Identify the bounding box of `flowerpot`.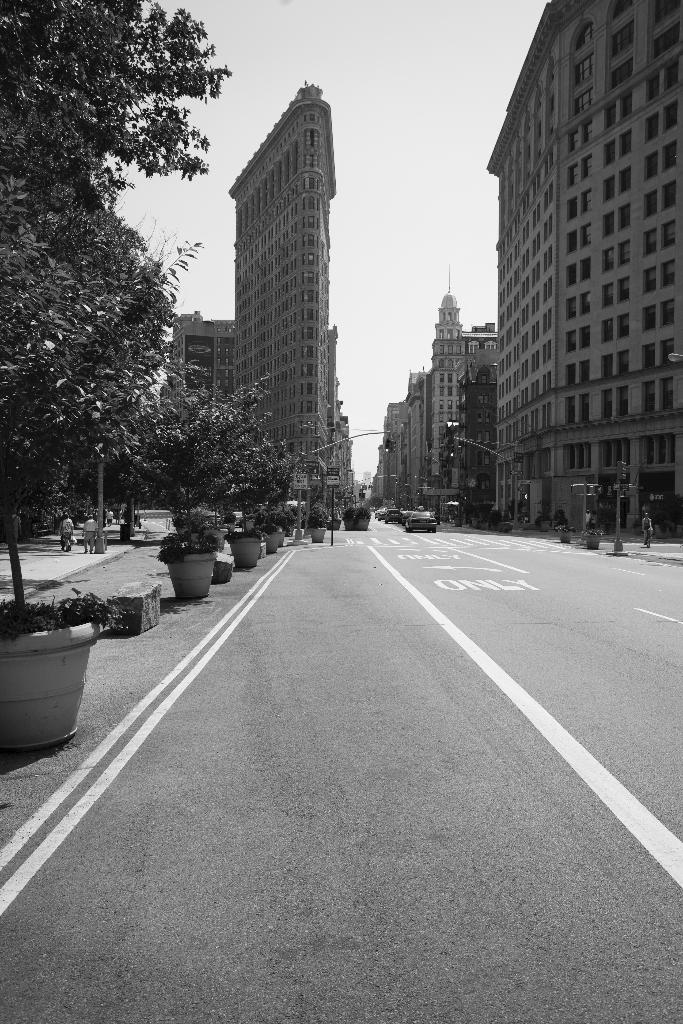
region(264, 531, 279, 554).
